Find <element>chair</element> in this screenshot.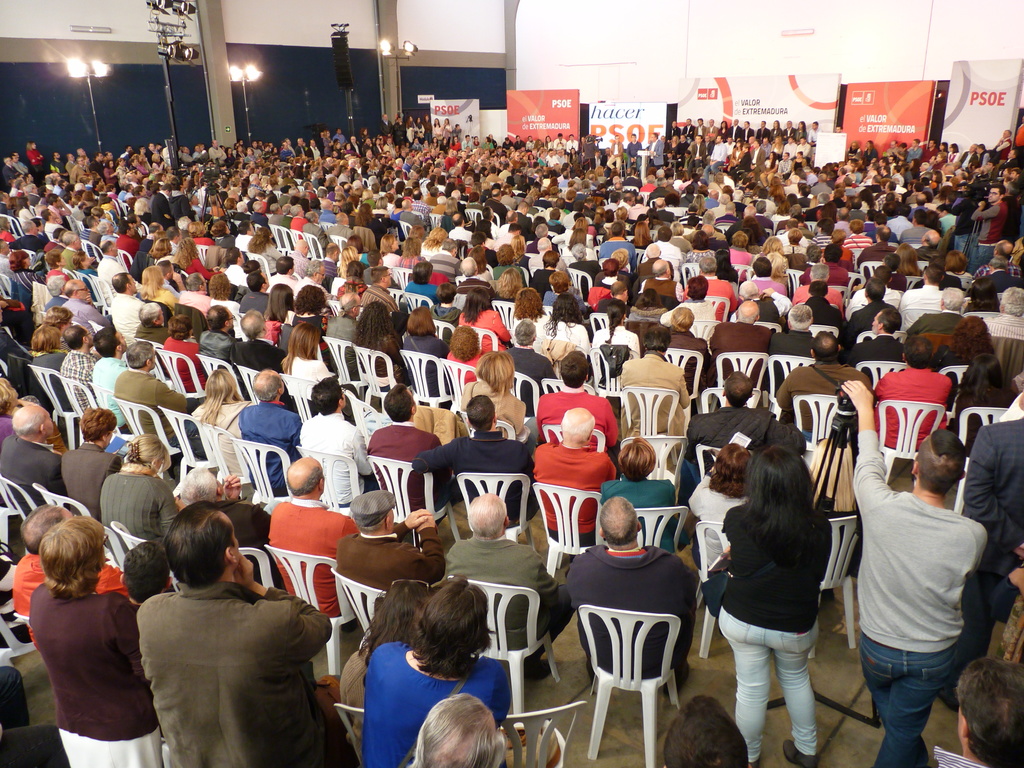
The bounding box for <element>chair</element> is locate(325, 297, 342, 318).
